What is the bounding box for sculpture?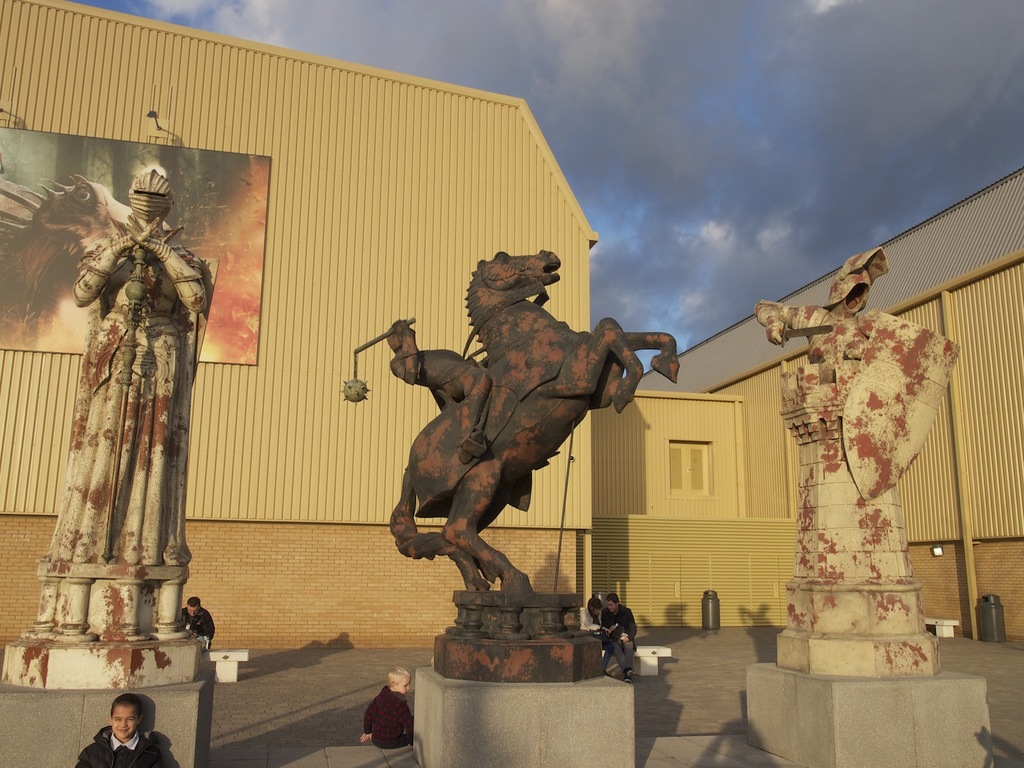
<bbox>338, 242, 702, 684</bbox>.
